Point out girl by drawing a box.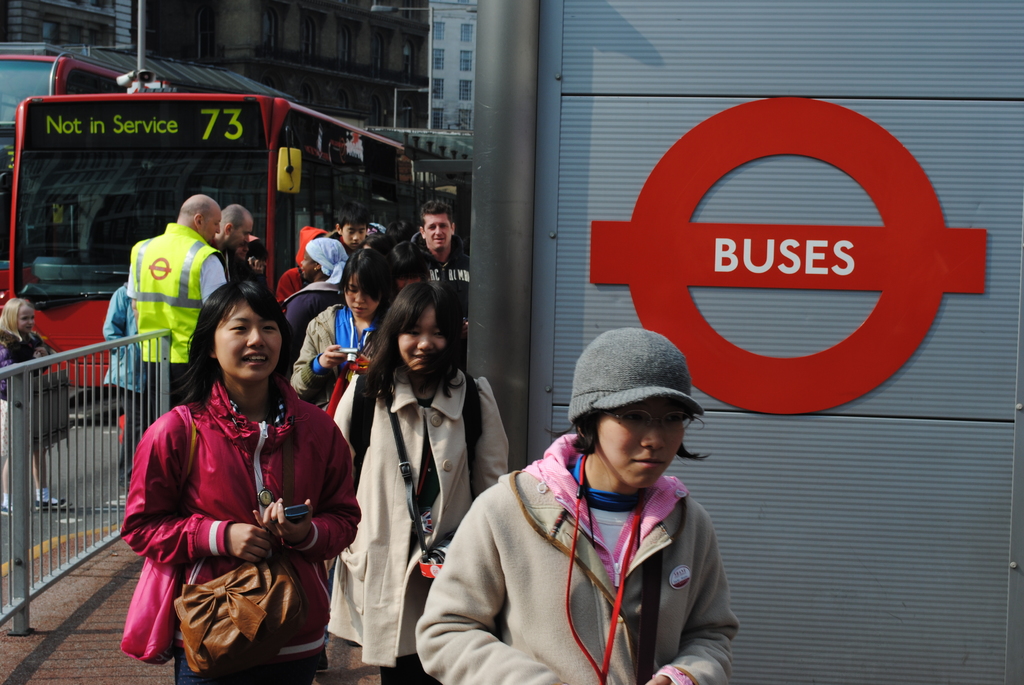
BBox(294, 241, 399, 414).
